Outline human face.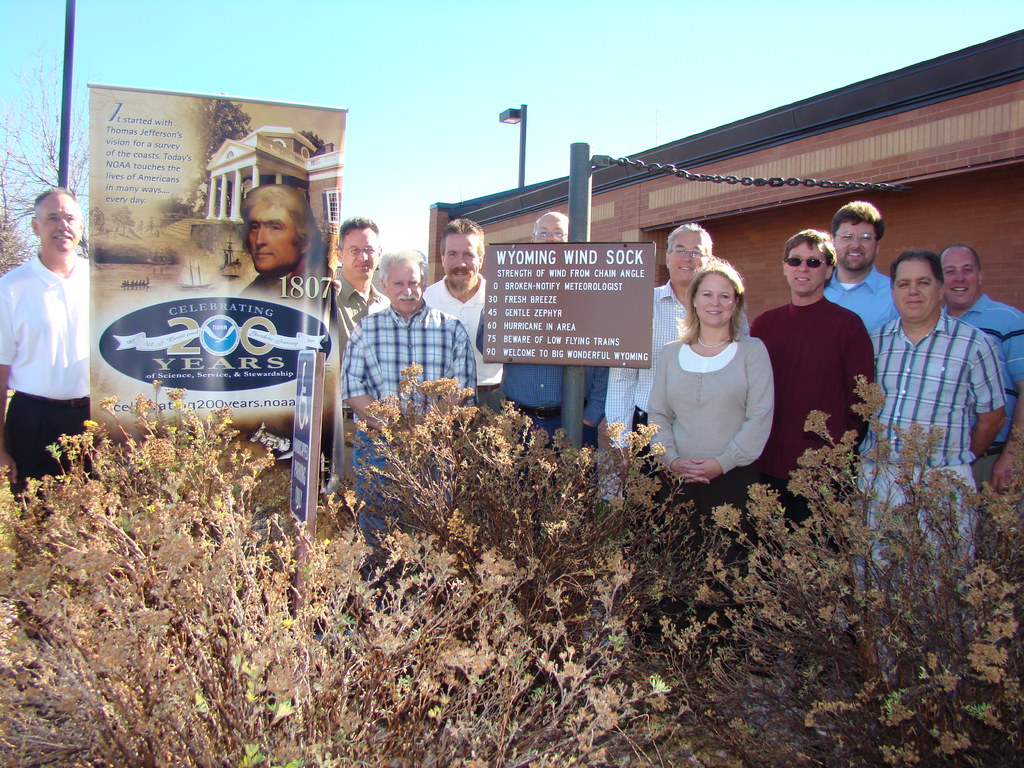
Outline: (838,217,877,269).
